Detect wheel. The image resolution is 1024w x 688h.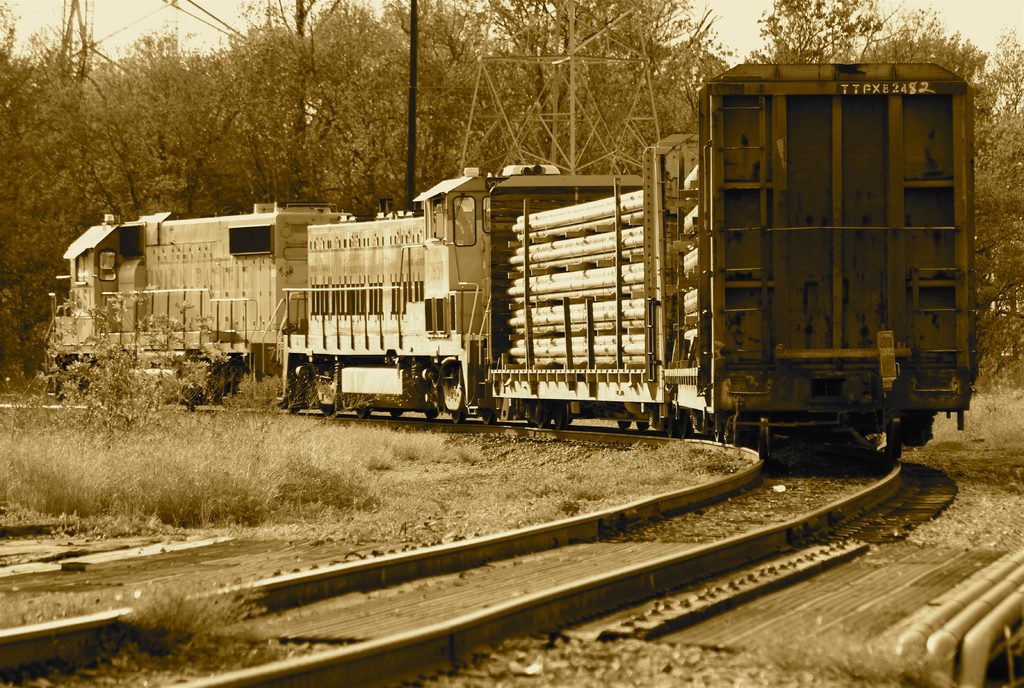
(317,350,339,414).
